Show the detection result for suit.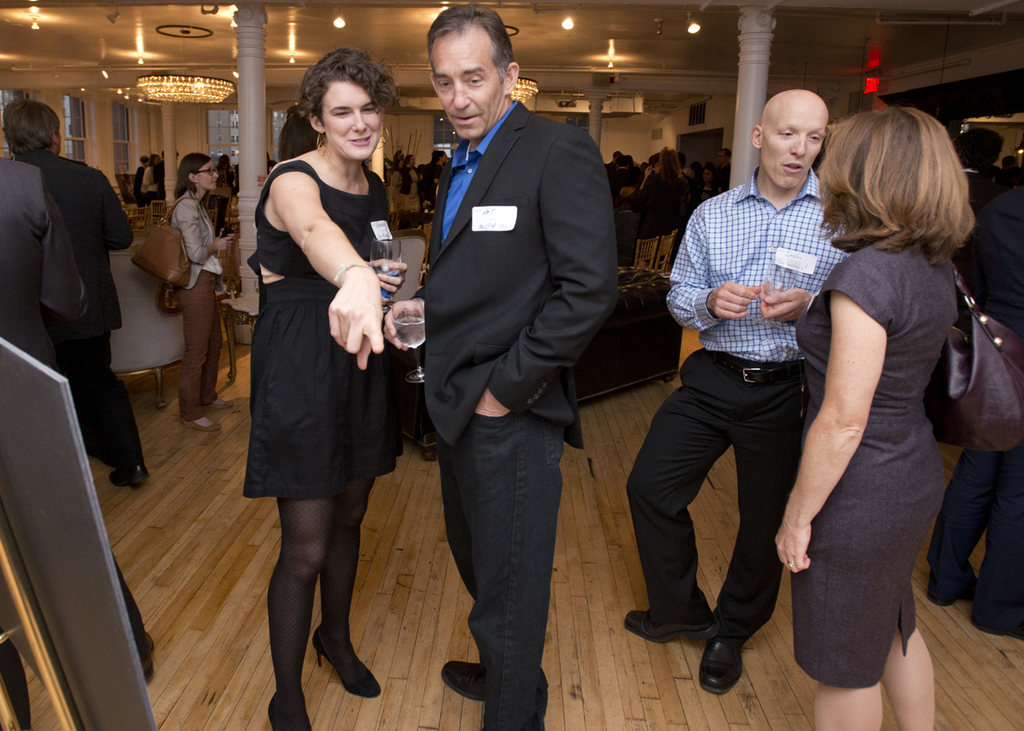
170/190/229/293.
